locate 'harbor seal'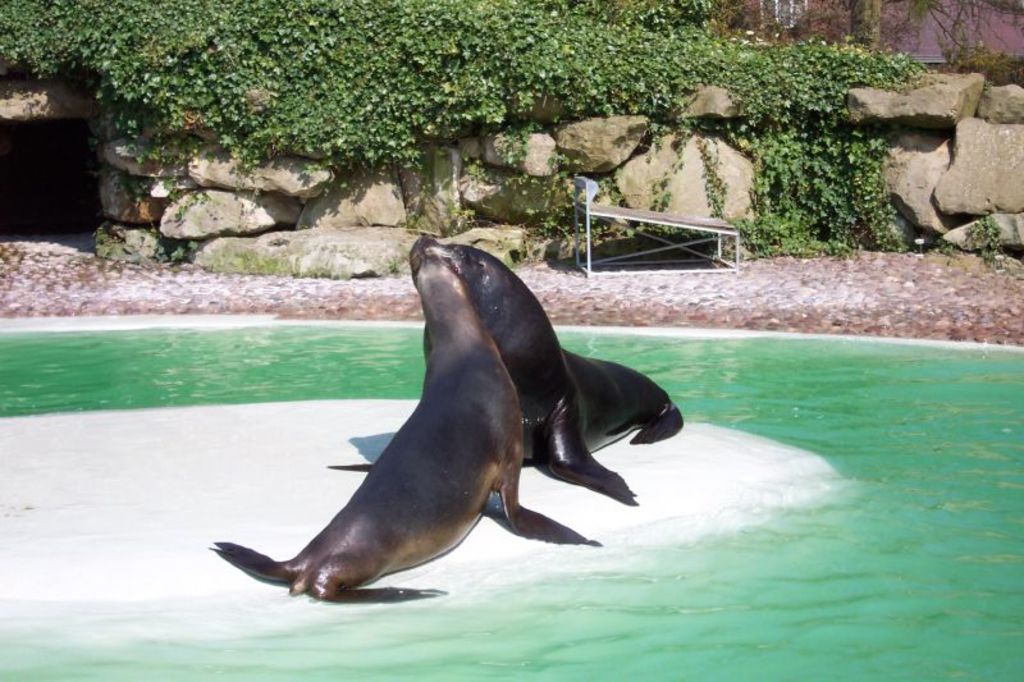
left=223, top=237, right=600, bottom=607
